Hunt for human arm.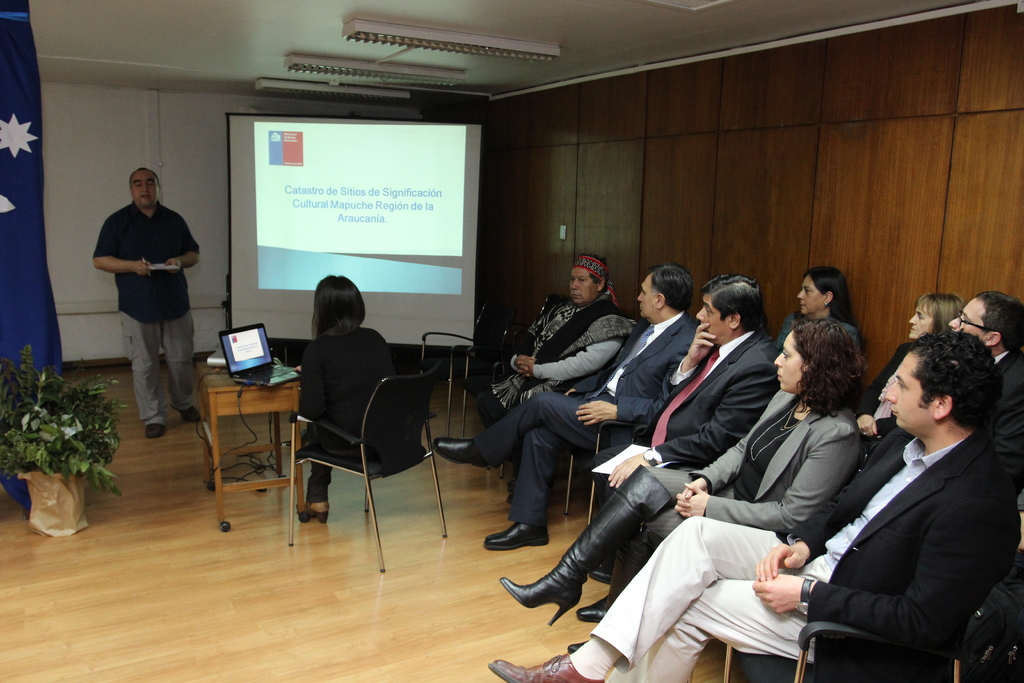
Hunted down at {"x1": 299, "y1": 352, "x2": 326, "y2": 422}.
